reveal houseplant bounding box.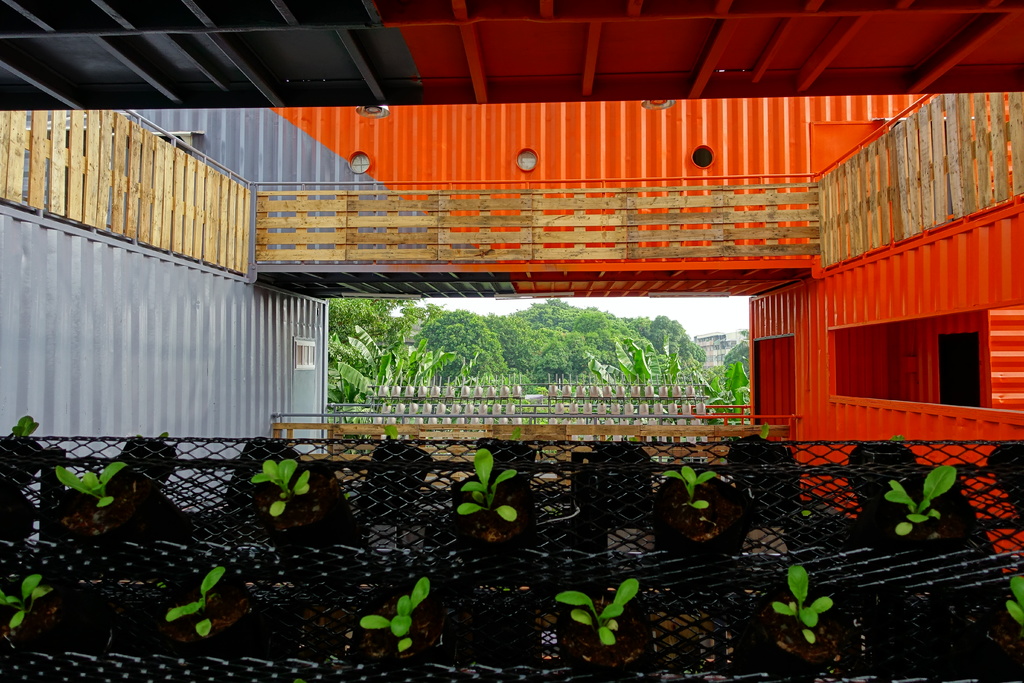
Revealed: (722,423,798,523).
